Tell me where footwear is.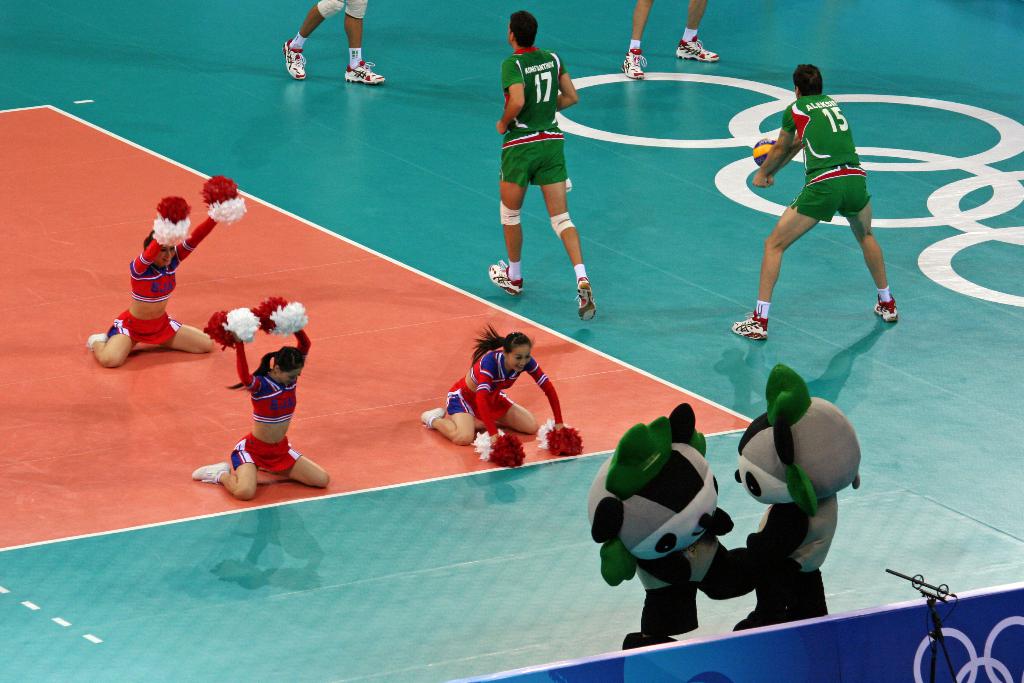
footwear is at bbox=[191, 463, 234, 486].
